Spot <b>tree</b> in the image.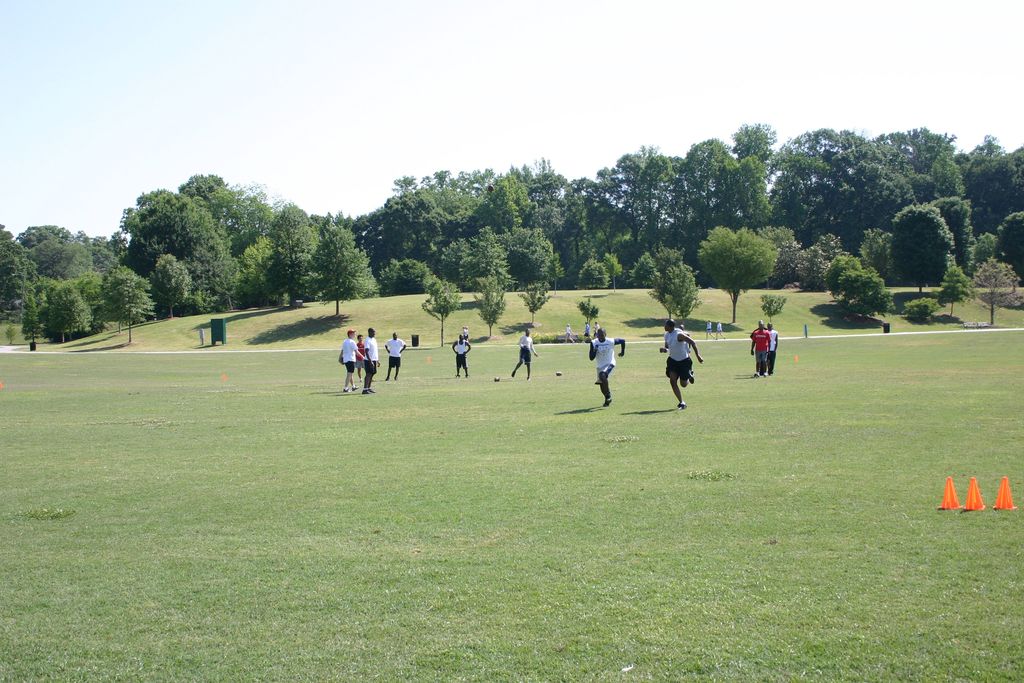
<b>tree</b> found at rect(964, 256, 1018, 327).
